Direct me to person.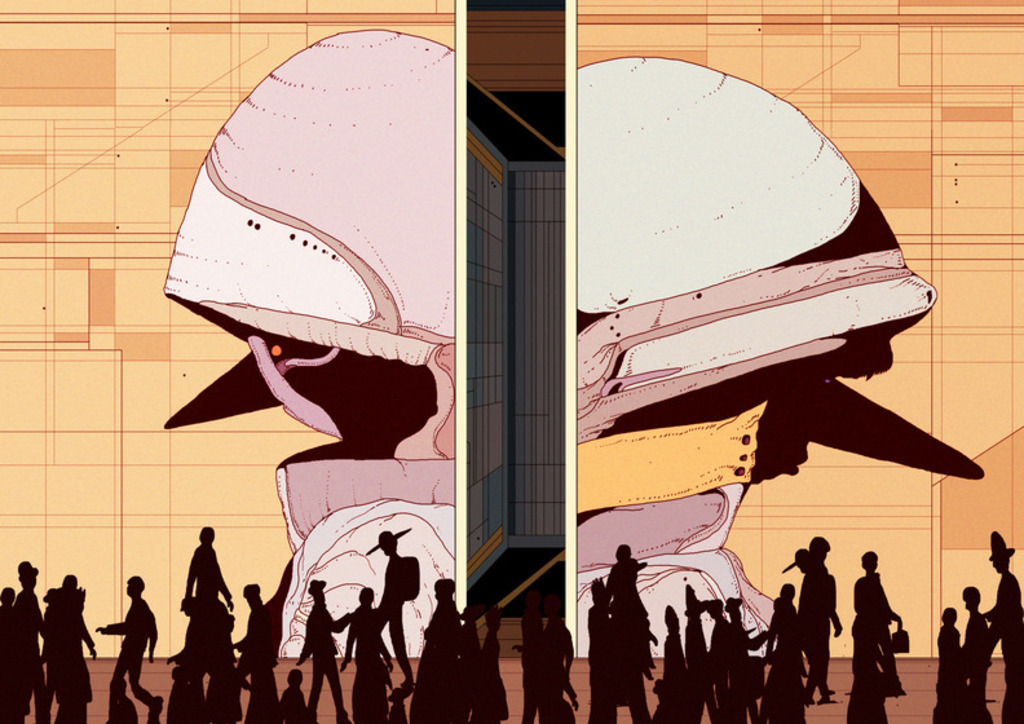
Direction: locate(681, 575, 709, 668).
